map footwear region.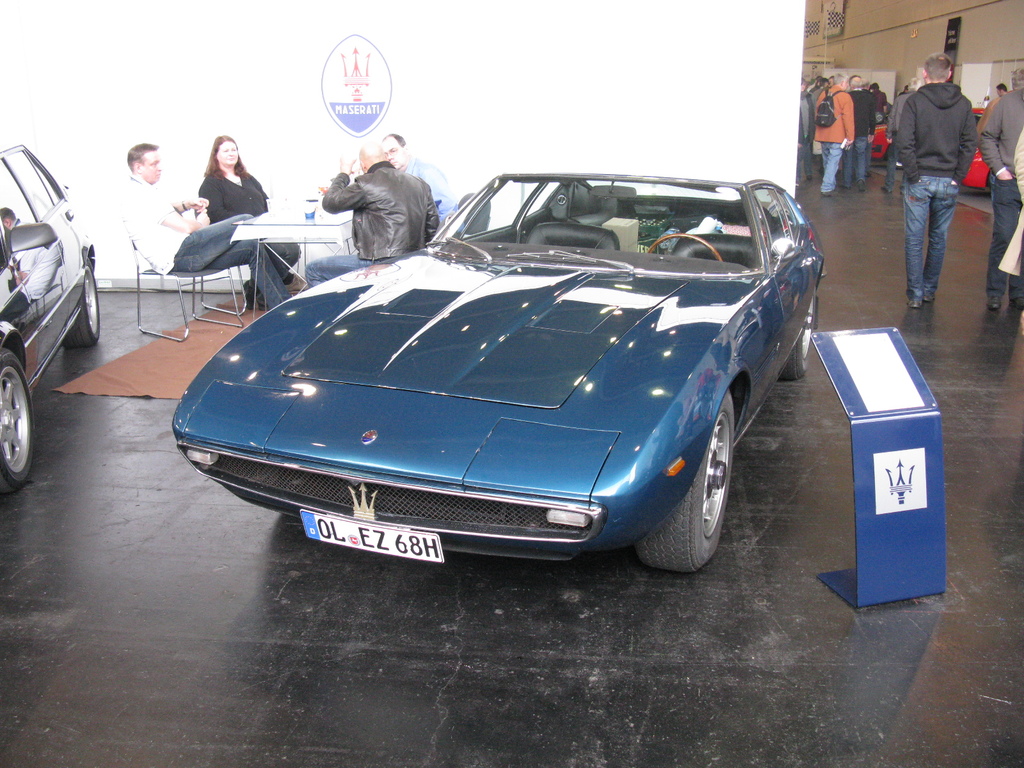
Mapped to [907,291,923,306].
